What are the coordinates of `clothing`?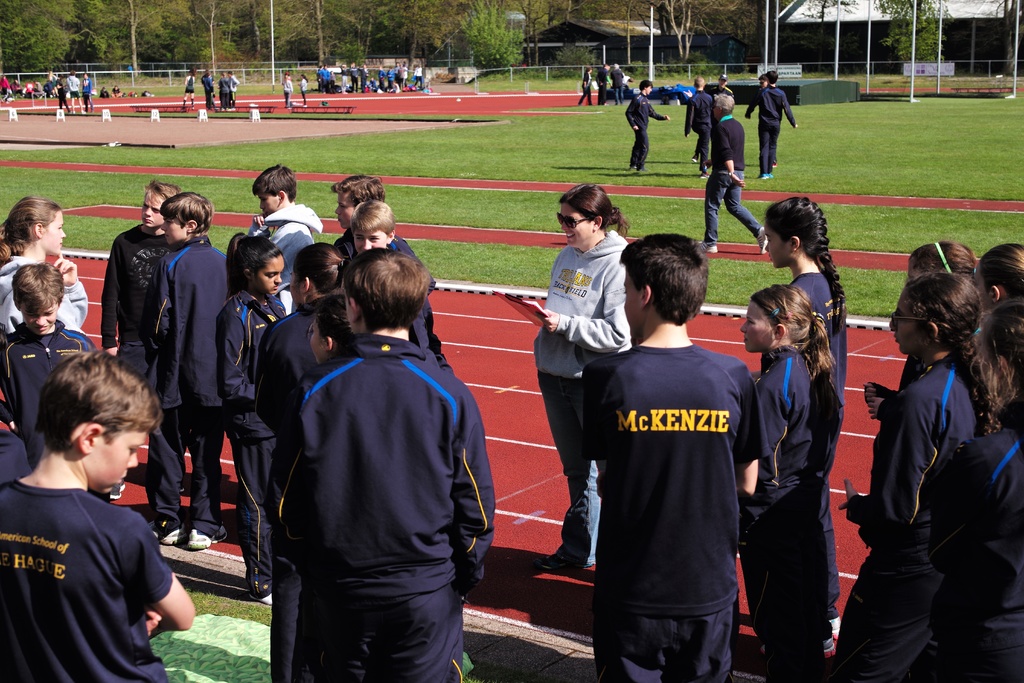
{"x1": 62, "y1": 74, "x2": 77, "y2": 98}.
